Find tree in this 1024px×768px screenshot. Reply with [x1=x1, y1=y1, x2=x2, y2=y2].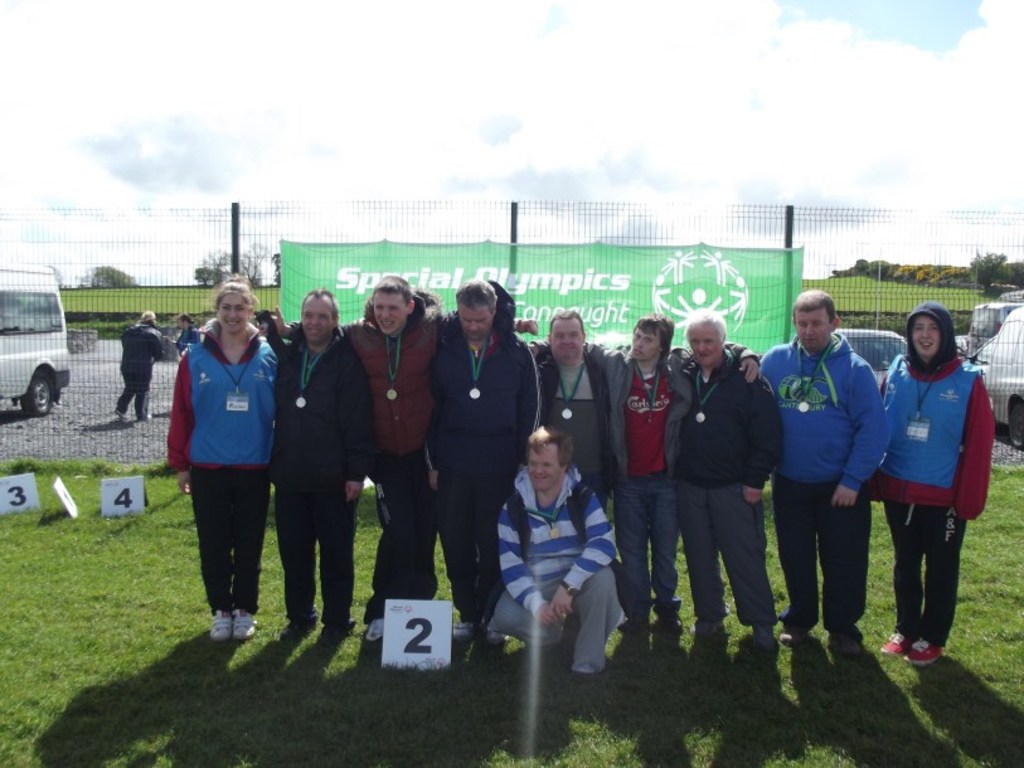
[x1=967, y1=243, x2=1018, y2=293].
